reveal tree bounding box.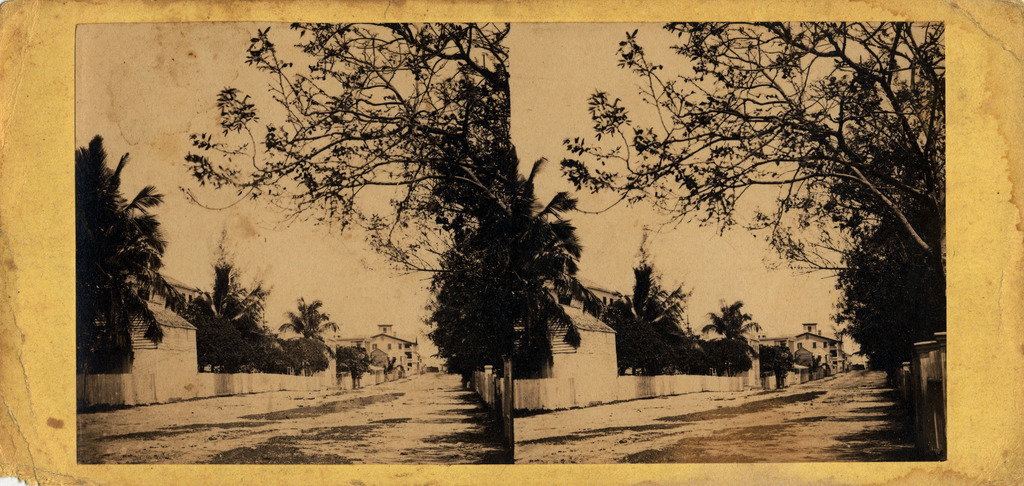
Revealed: 145:288:258:369.
